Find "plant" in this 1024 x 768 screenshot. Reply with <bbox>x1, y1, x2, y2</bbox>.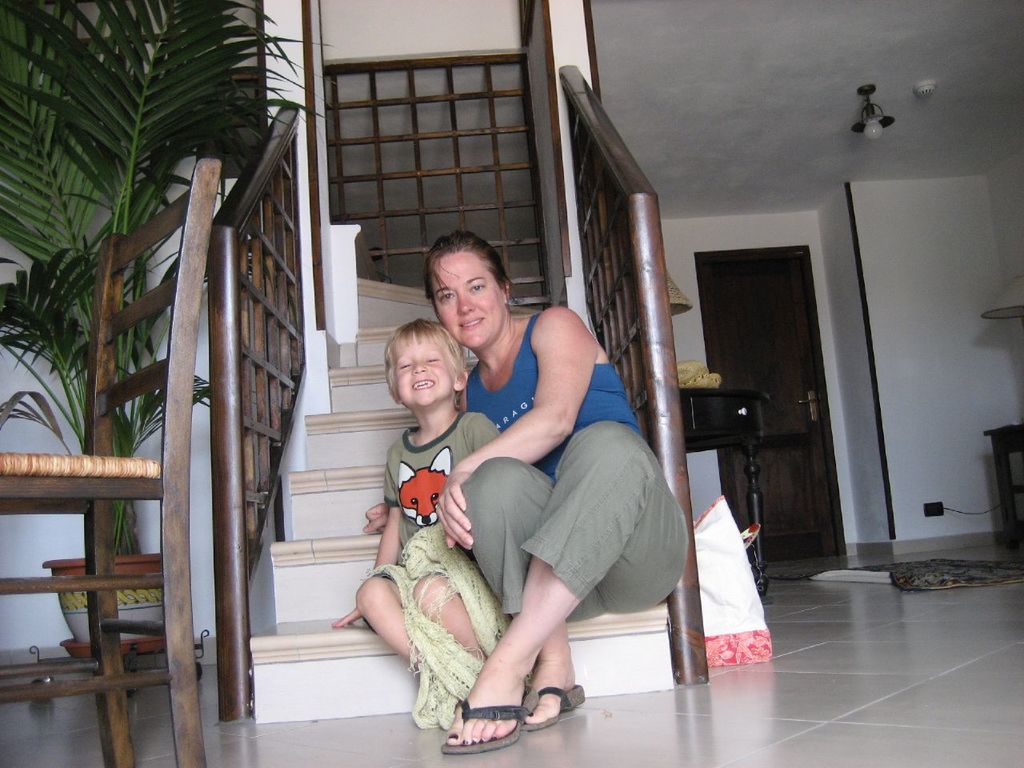
<bbox>0, 0, 327, 565</bbox>.
